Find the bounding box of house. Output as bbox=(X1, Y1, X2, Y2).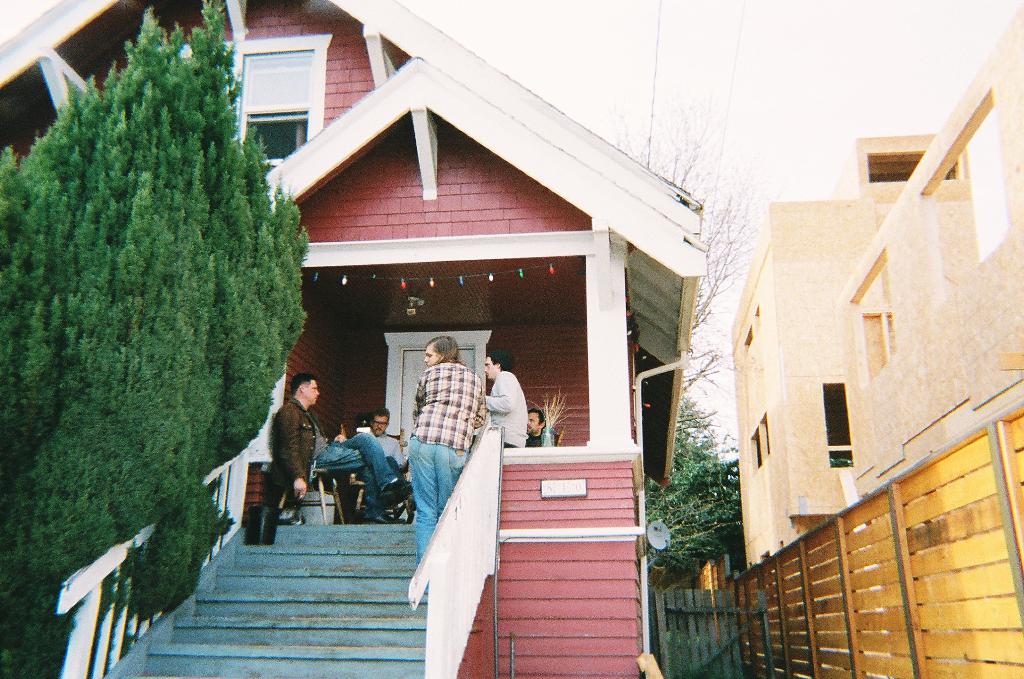
bbox=(54, 0, 712, 636).
